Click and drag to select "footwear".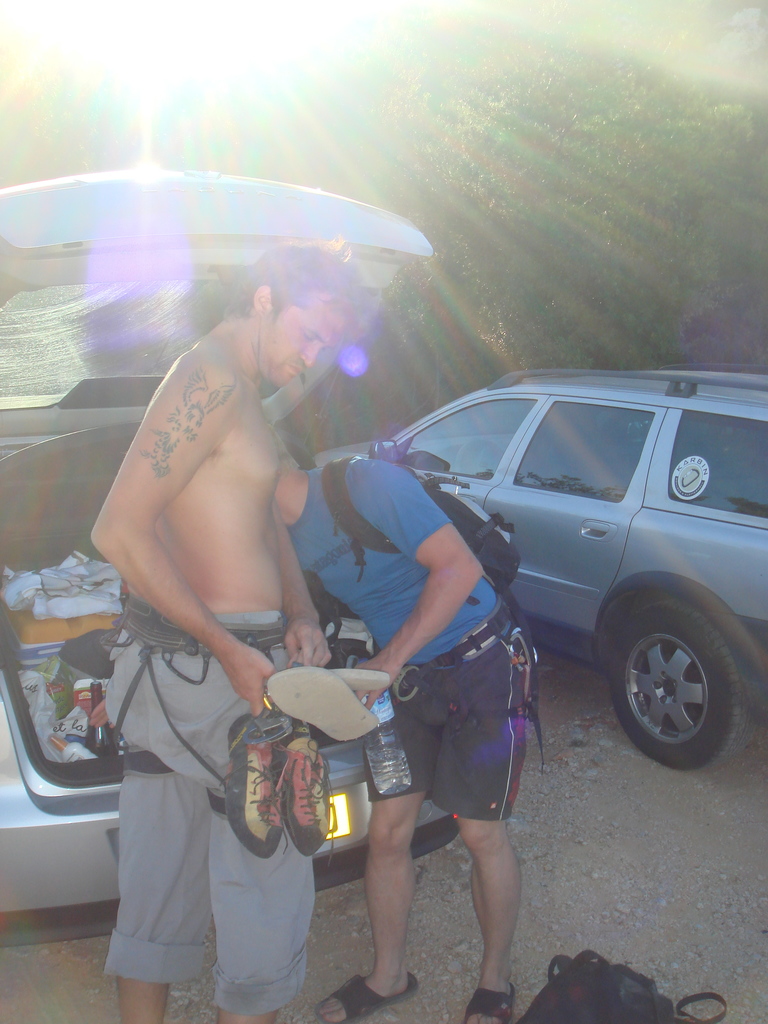
Selection: BBox(462, 977, 516, 1023).
